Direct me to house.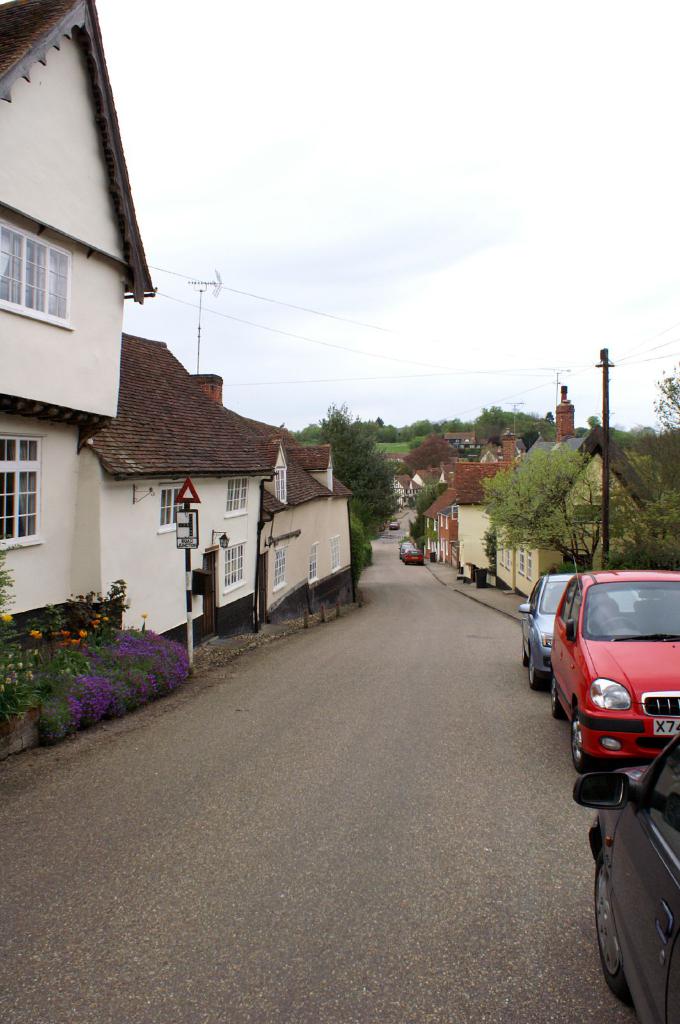
Direction: 58:335:363:668.
